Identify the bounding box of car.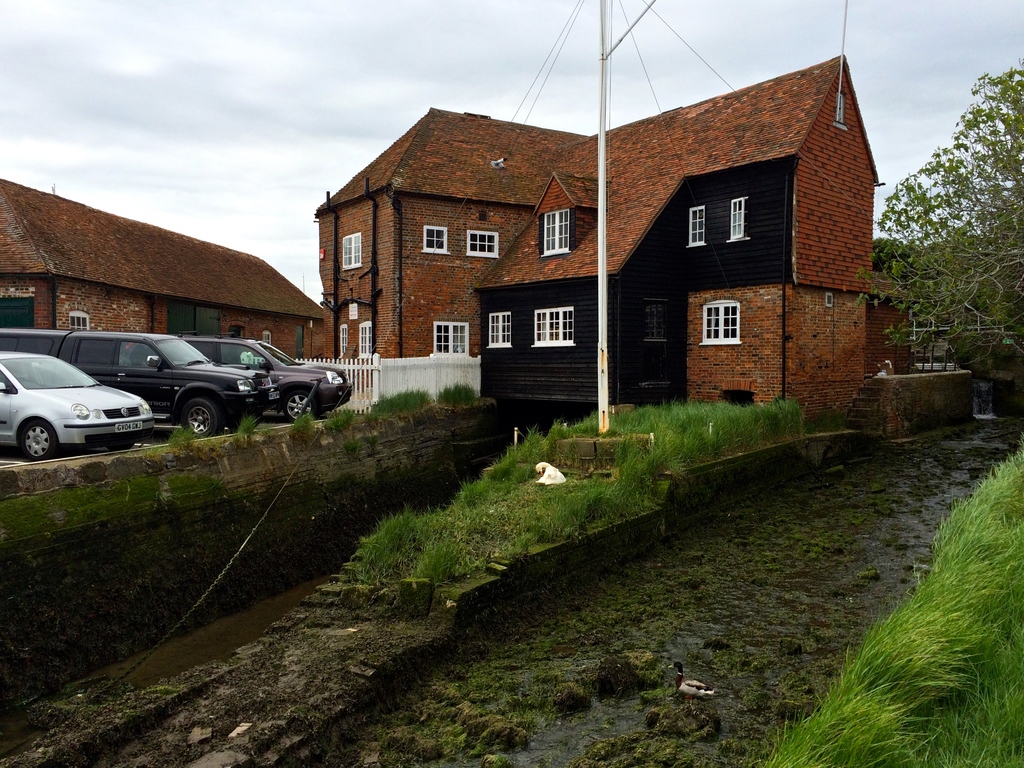
l=0, t=328, r=280, b=440.
